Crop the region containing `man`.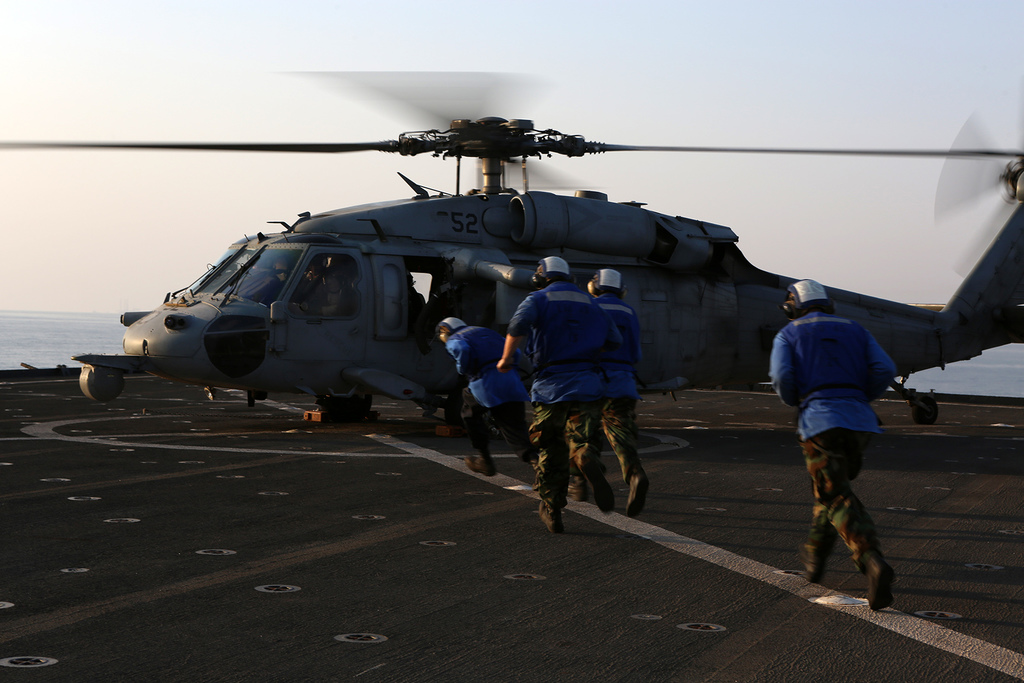
Crop region: (484,249,632,532).
